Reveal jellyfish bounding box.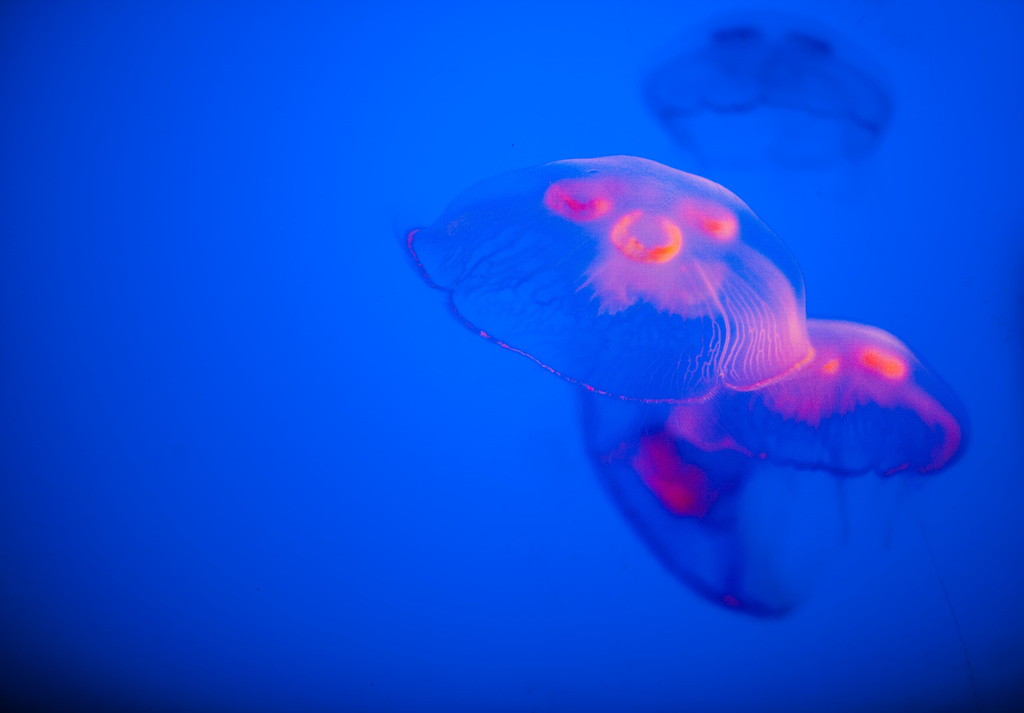
Revealed: 582/391/850/619.
